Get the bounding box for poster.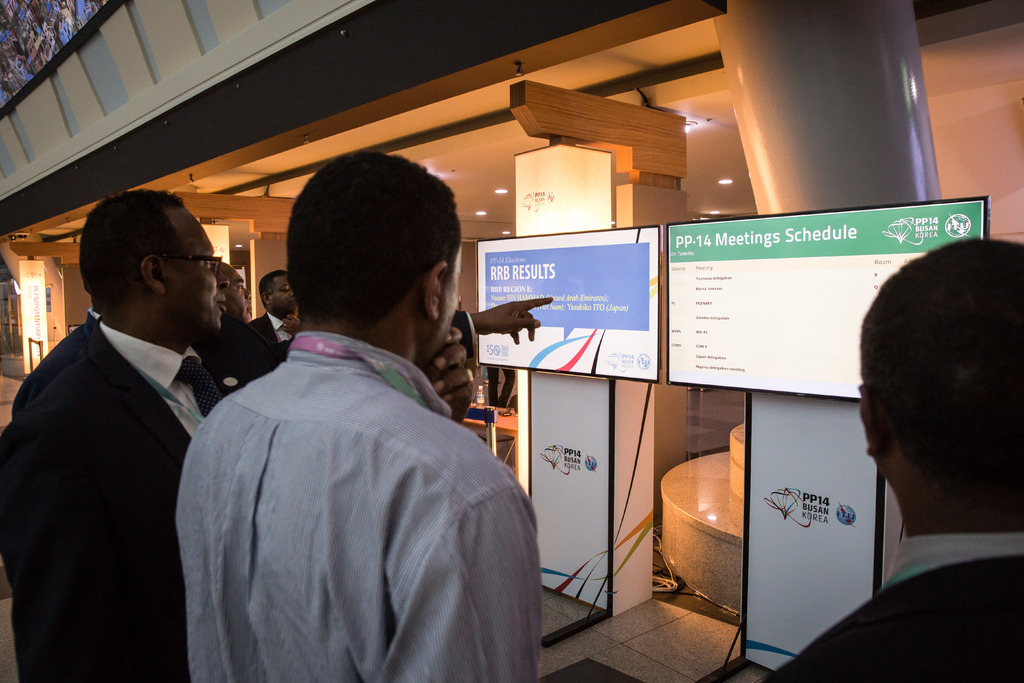
(530,377,615,614).
